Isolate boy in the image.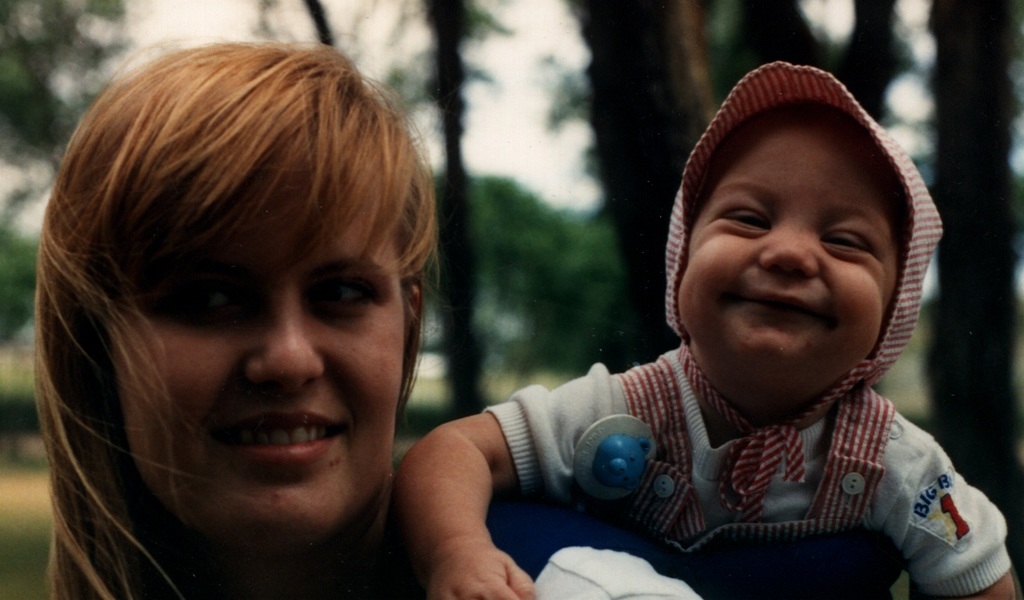
Isolated region: Rect(431, 49, 972, 581).
